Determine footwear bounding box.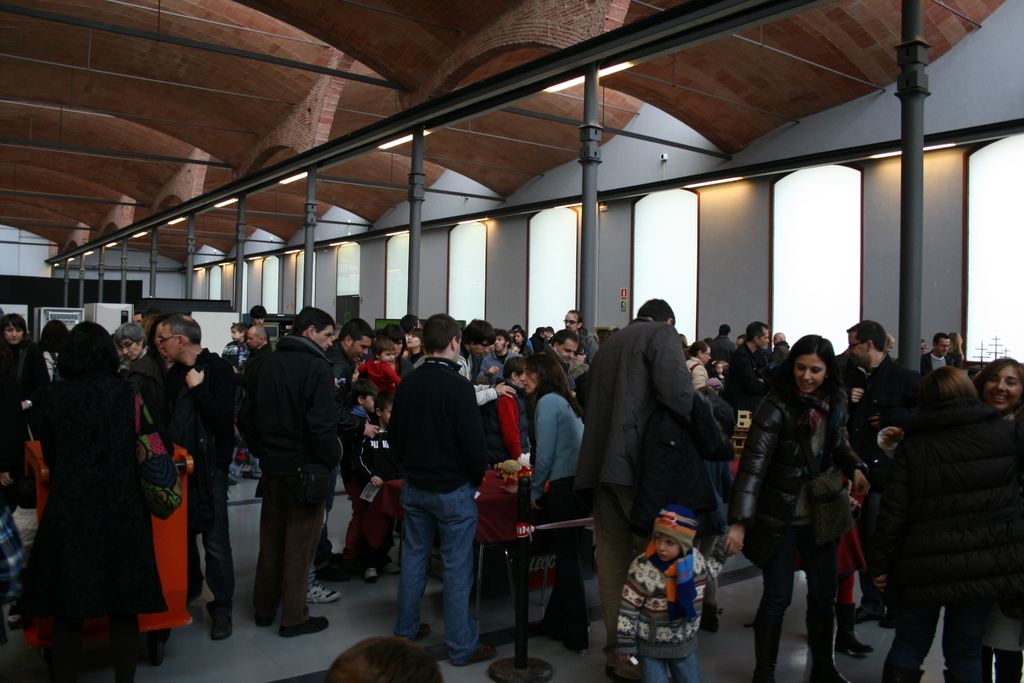
Determined: 879, 600, 897, 630.
